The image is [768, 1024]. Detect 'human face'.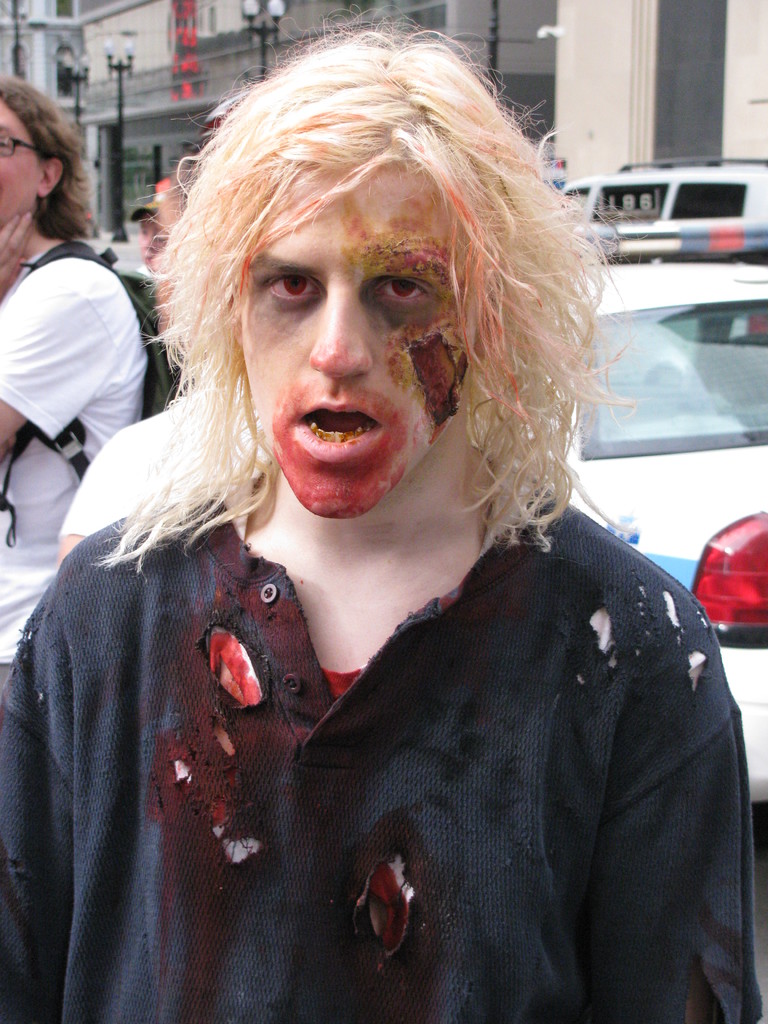
Detection: box=[230, 170, 468, 515].
